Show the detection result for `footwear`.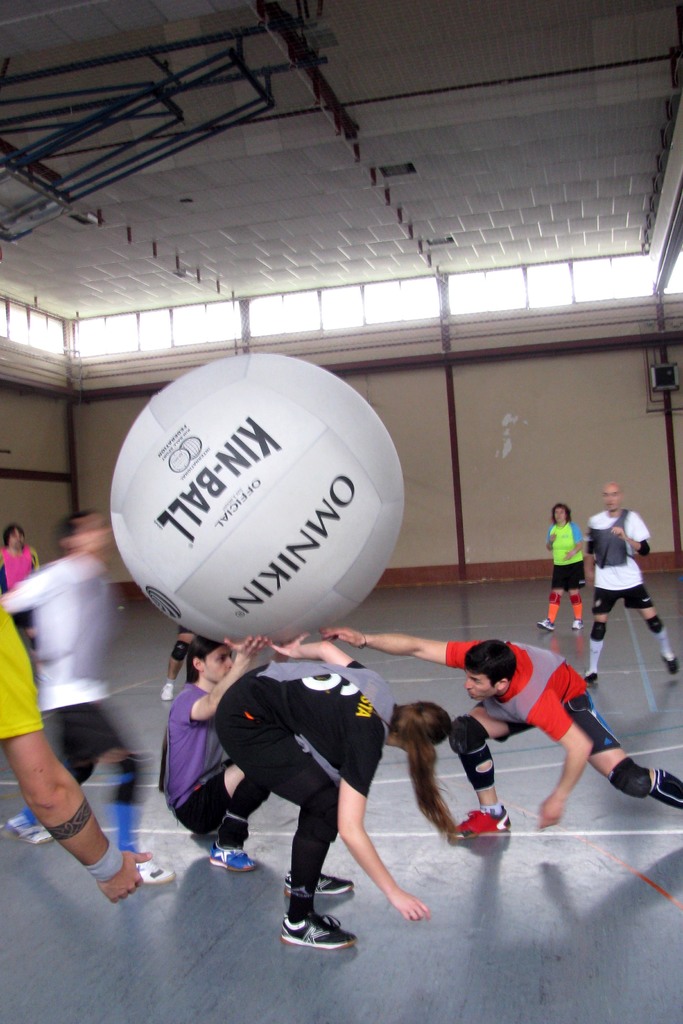
{"left": 134, "top": 856, "right": 176, "bottom": 882}.
